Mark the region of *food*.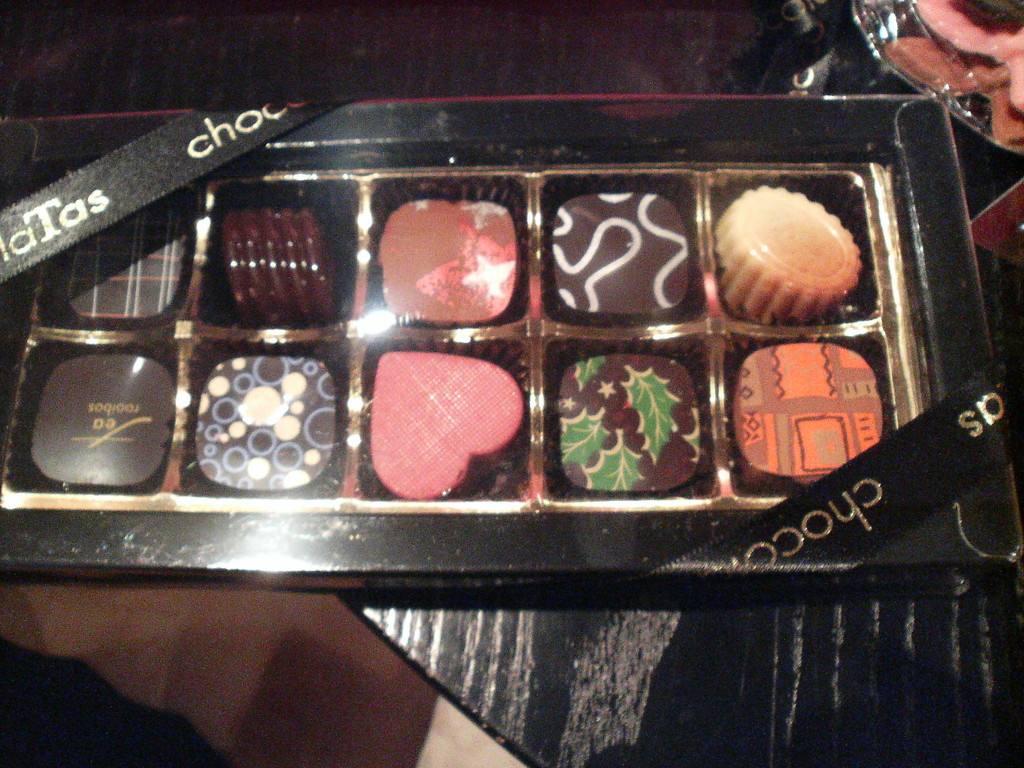
Region: left=551, top=188, right=695, bottom=325.
